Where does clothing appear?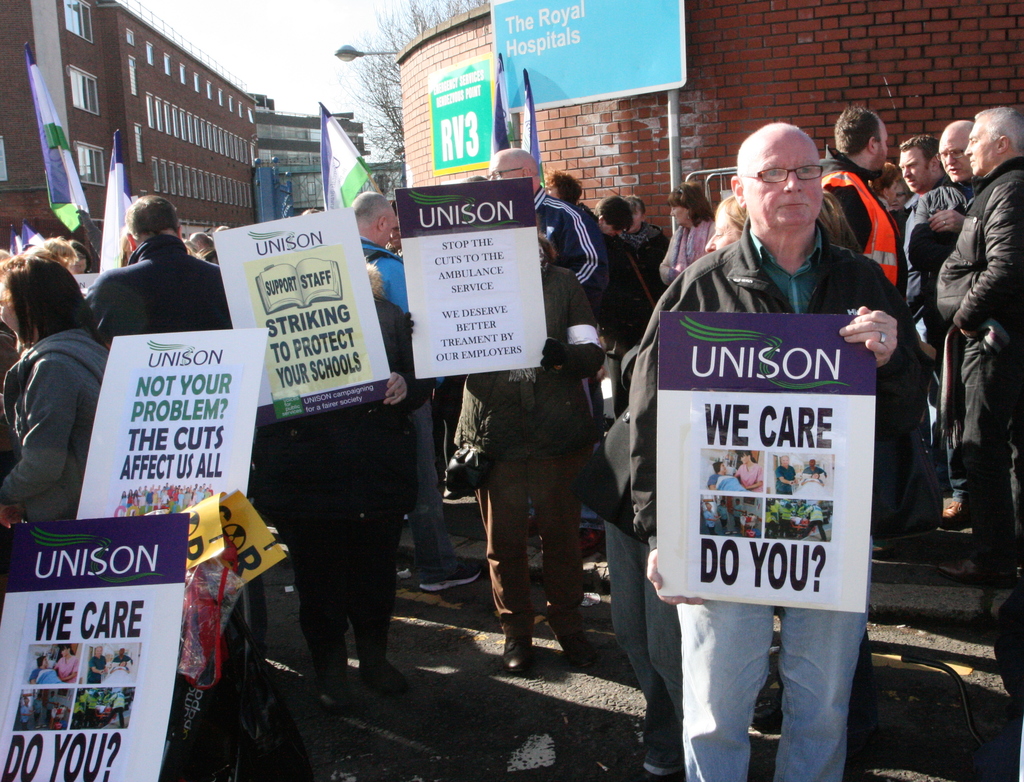
Appears at <box>32,698,45,724</box>.
